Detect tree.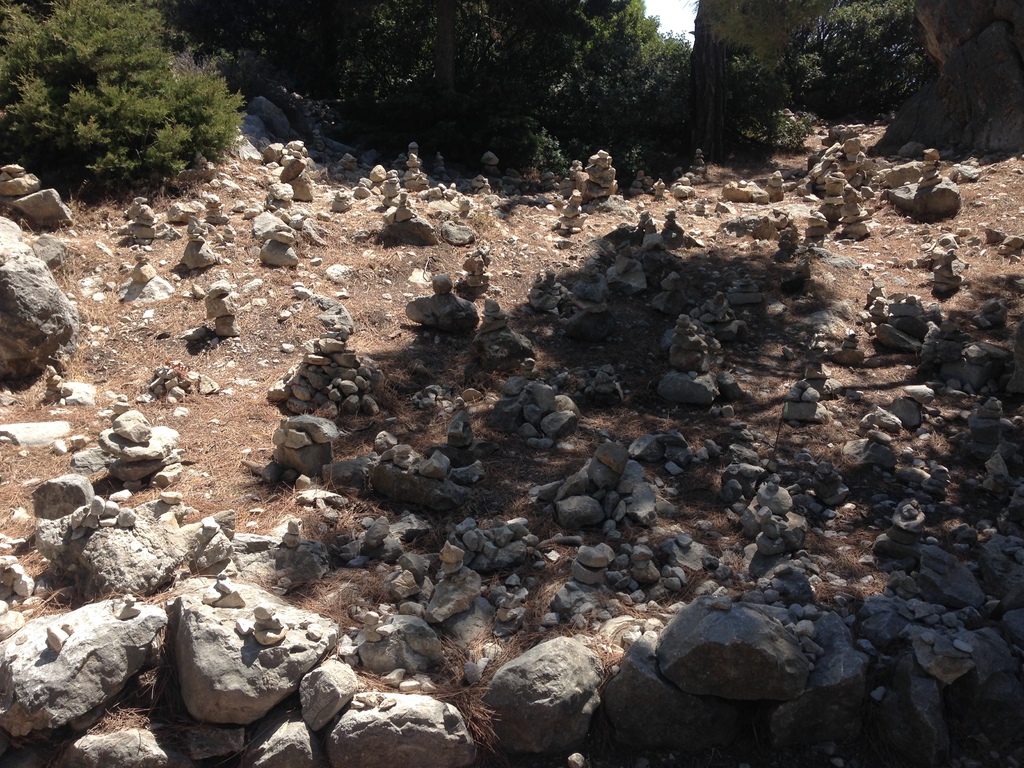
Detected at [left=0, top=0, right=243, bottom=216].
